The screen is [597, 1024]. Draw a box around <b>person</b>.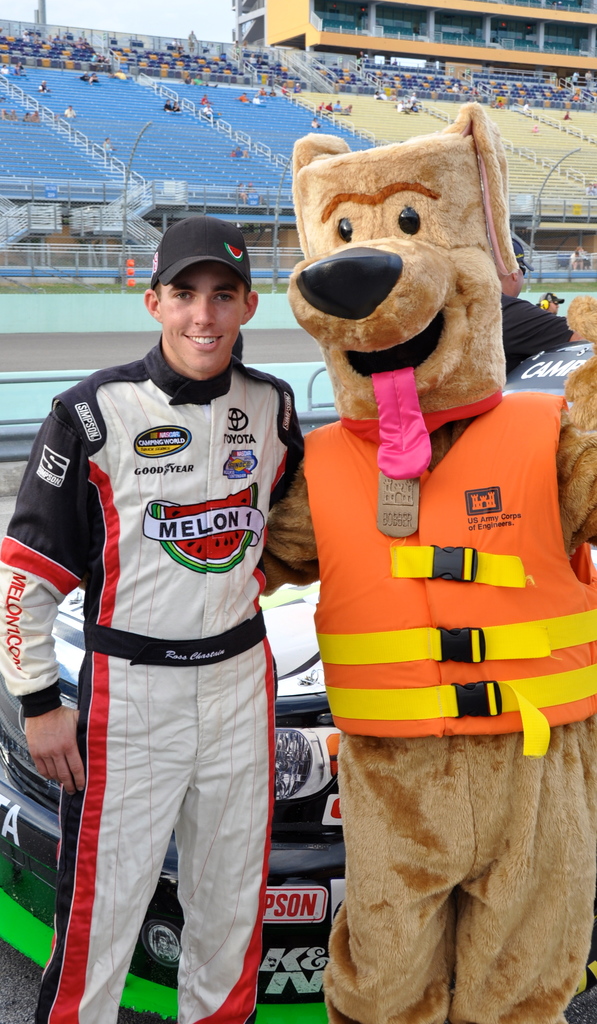
[492, 99, 506, 109].
